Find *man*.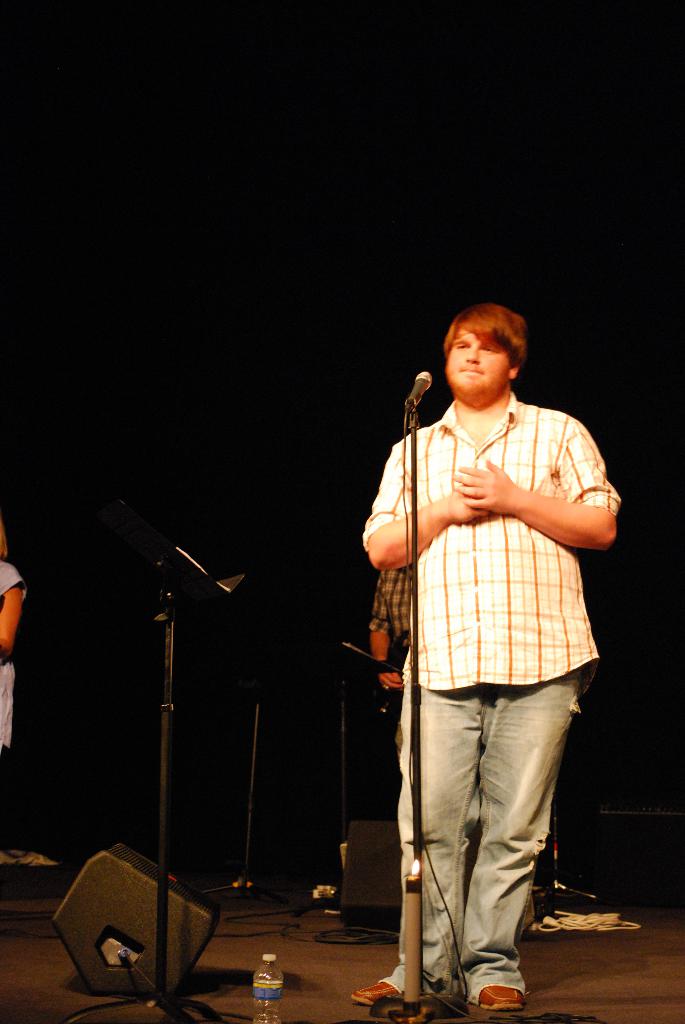
bbox=[343, 286, 622, 985].
